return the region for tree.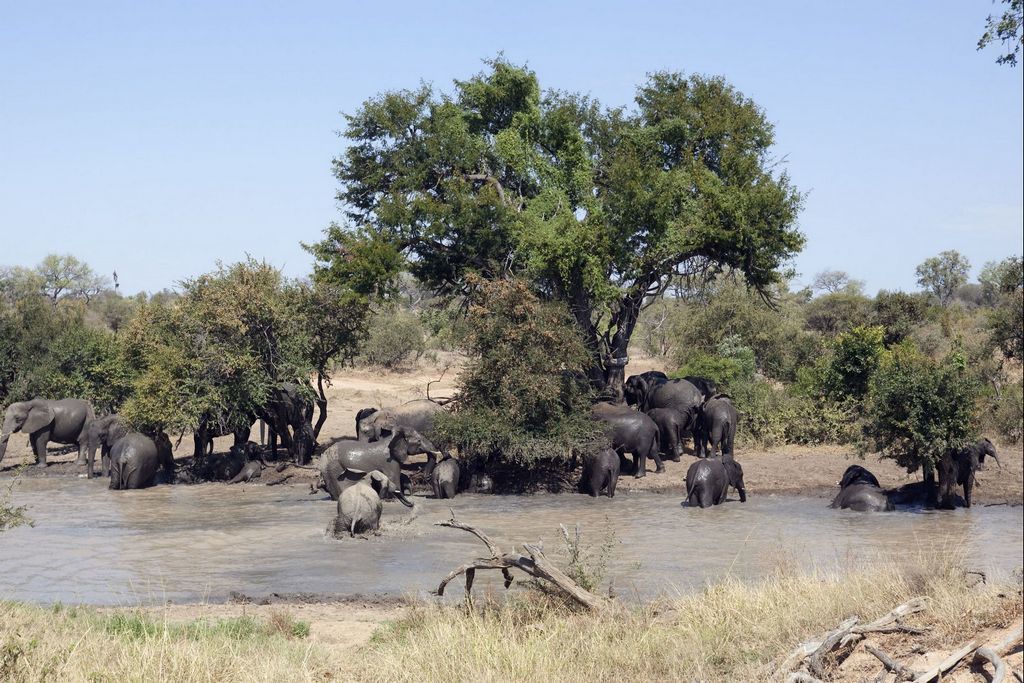
bbox=[290, 65, 810, 440].
